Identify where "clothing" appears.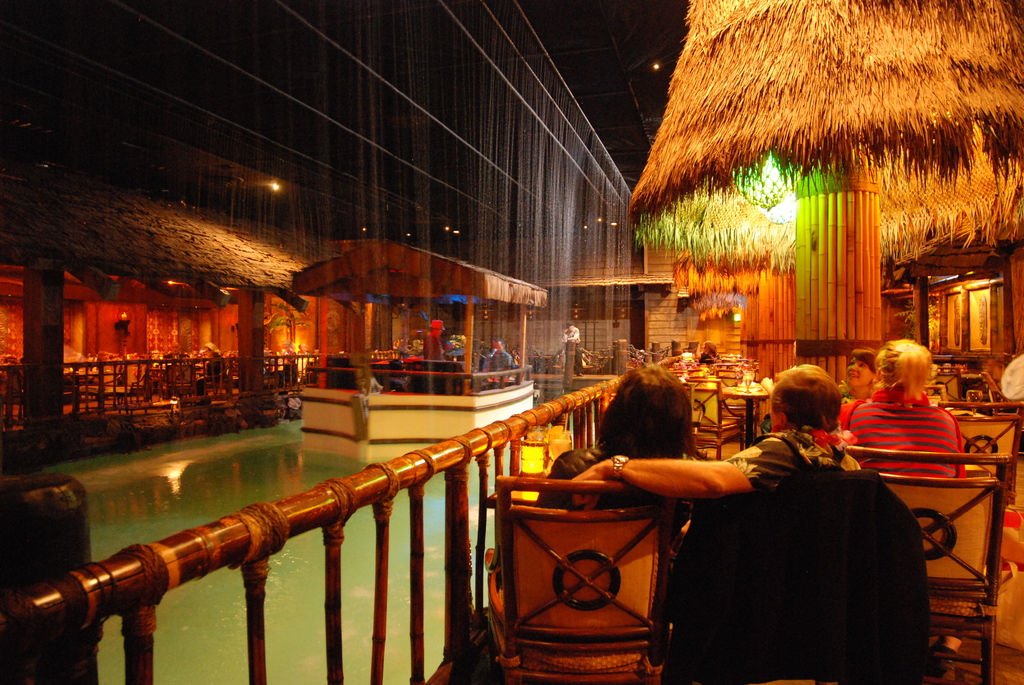
Appears at bbox=[563, 327, 581, 370].
